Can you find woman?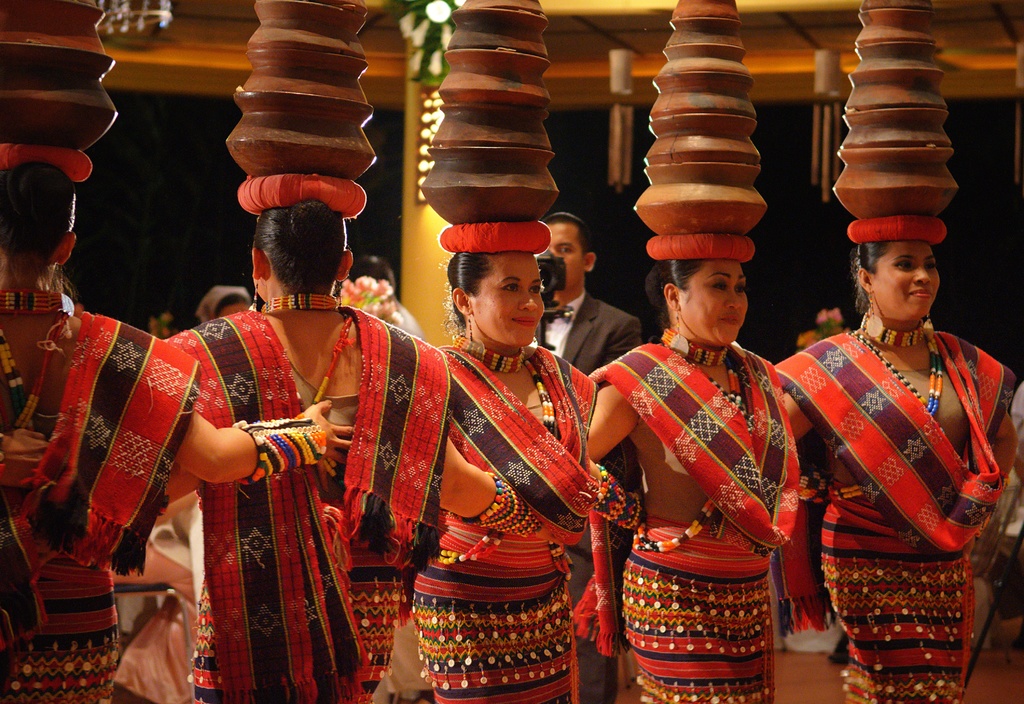
Yes, bounding box: [left=780, top=179, right=1015, bottom=676].
